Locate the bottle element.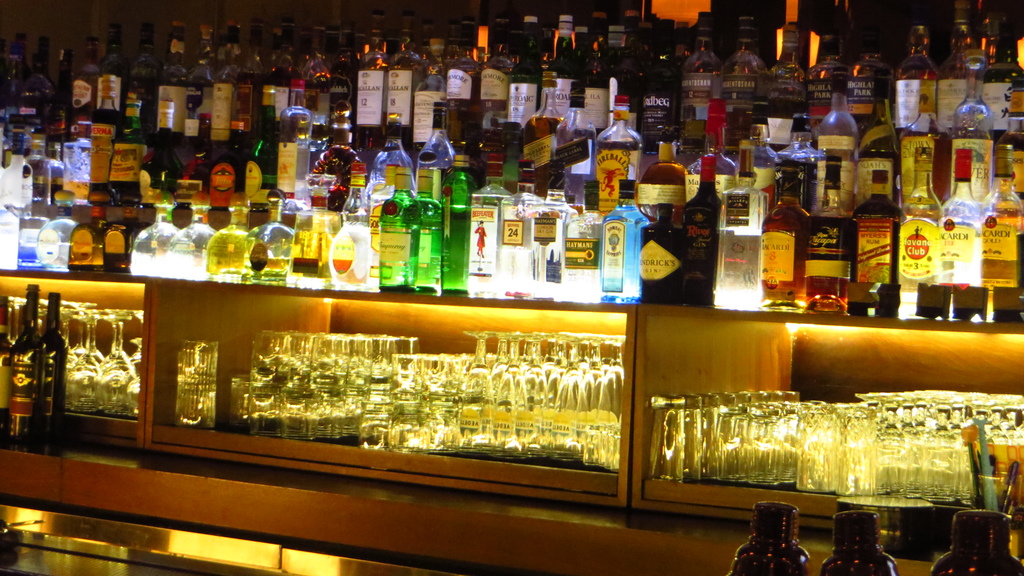
Element bbox: (x1=479, y1=44, x2=508, y2=111).
